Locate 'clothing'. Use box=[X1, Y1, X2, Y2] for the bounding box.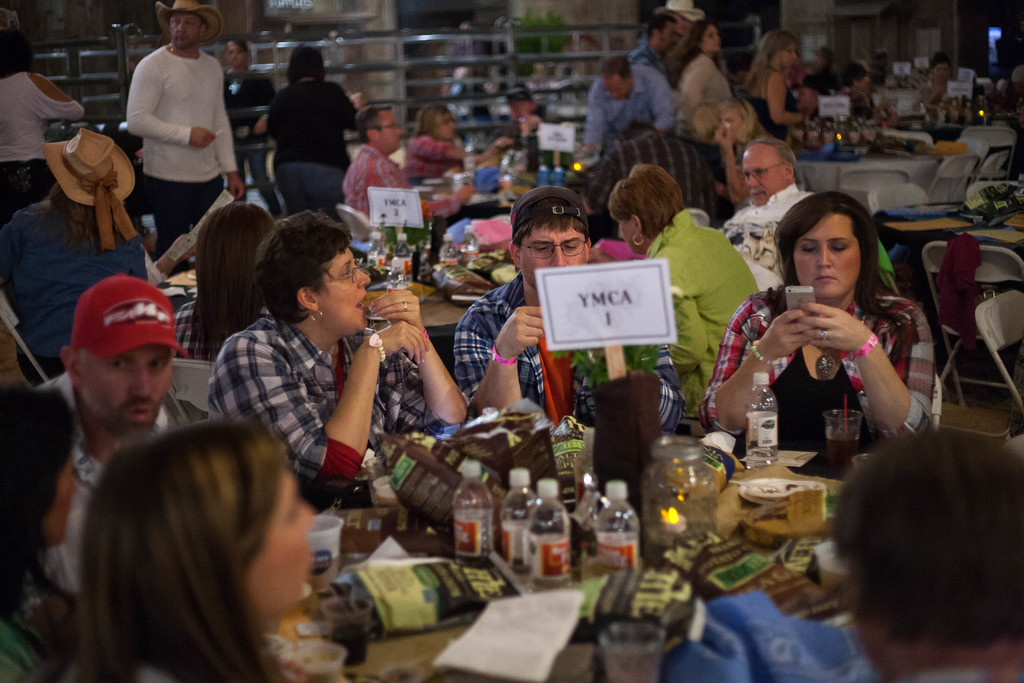
box=[639, 205, 764, 422].
